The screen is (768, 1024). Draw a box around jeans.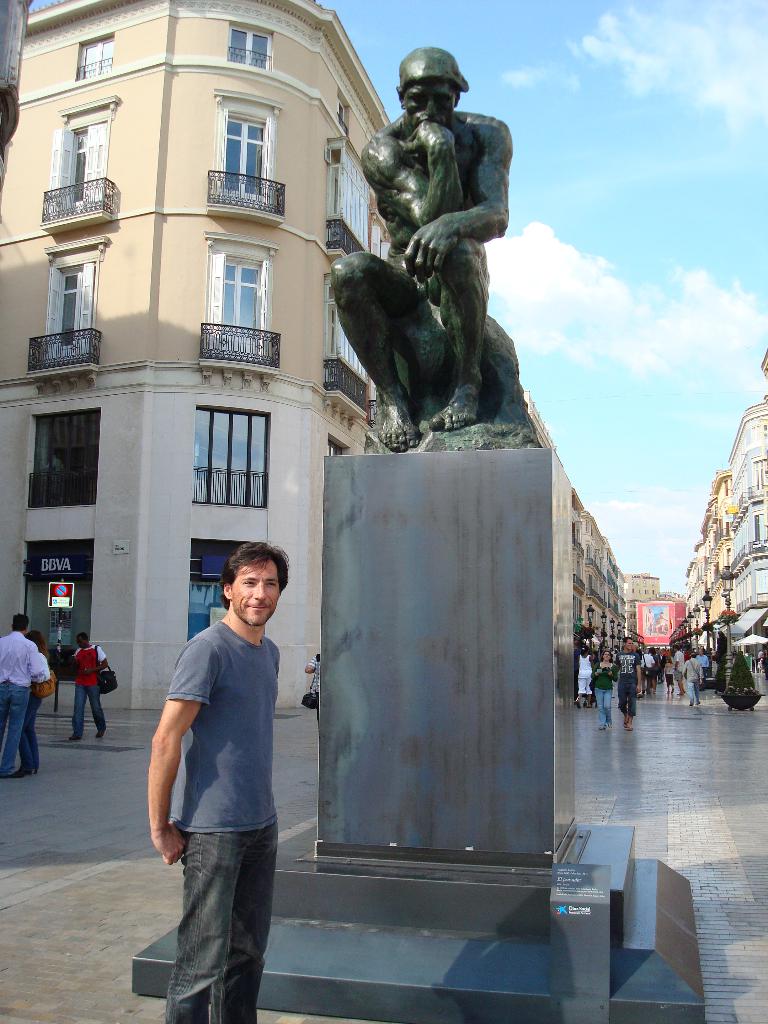
[591, 692, 615, 728].
